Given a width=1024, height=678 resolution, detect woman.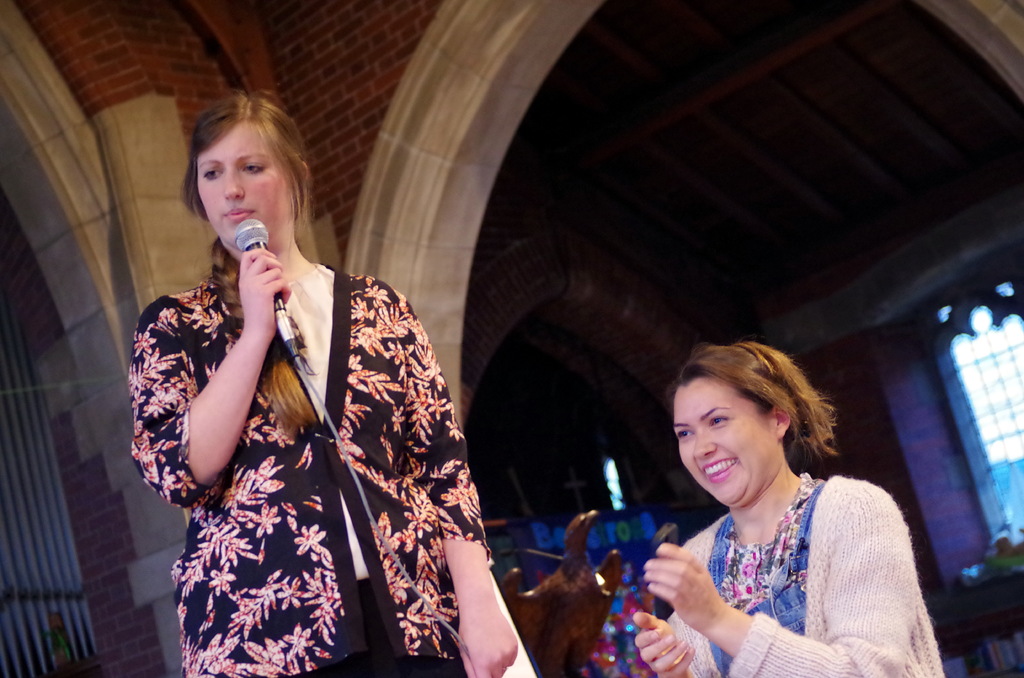
627, 326, 912, 675.
